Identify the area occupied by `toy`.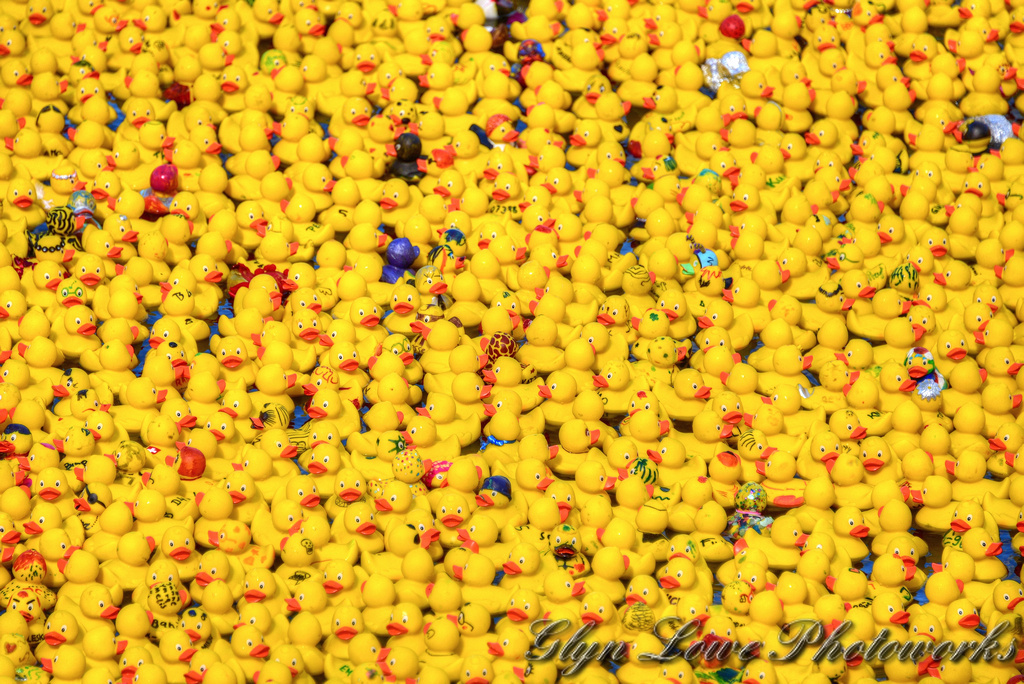
Area: locate(96, 498, 135, 537).
